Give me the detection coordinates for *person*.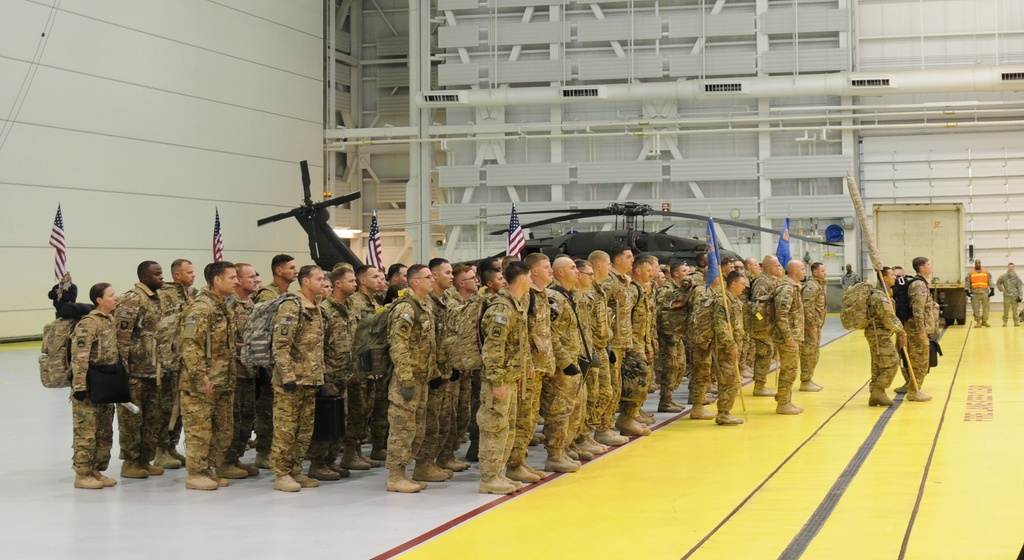
363 257 406 454.
